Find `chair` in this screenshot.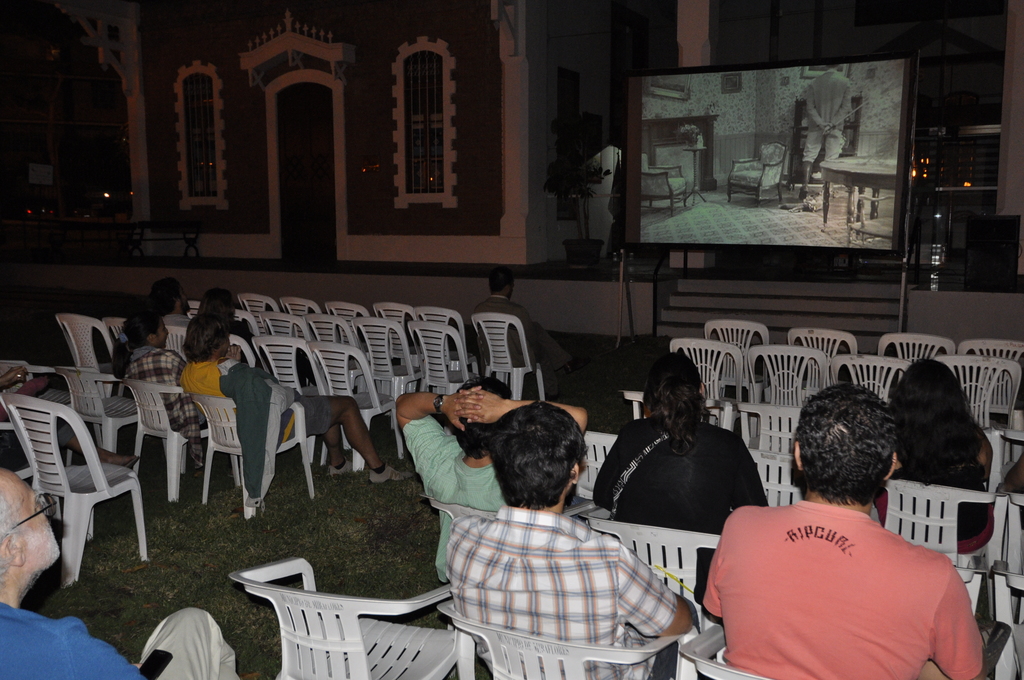
The bounding box for `chair` is region(226, 556, 476, 679).
